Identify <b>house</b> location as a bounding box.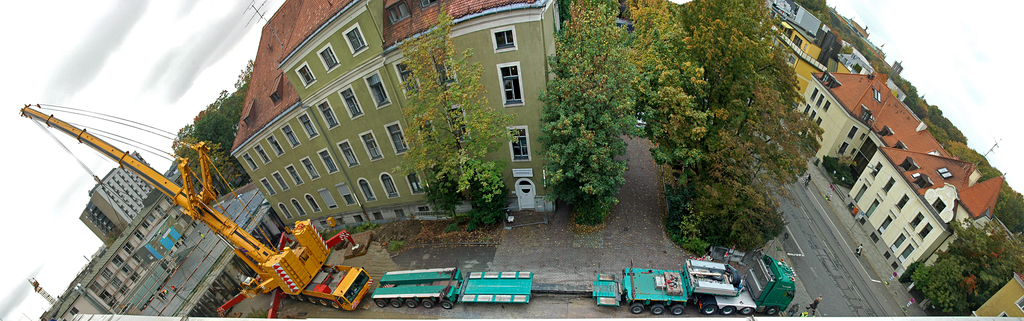
[x1=175, y1=1, x2=619, y2=243].
